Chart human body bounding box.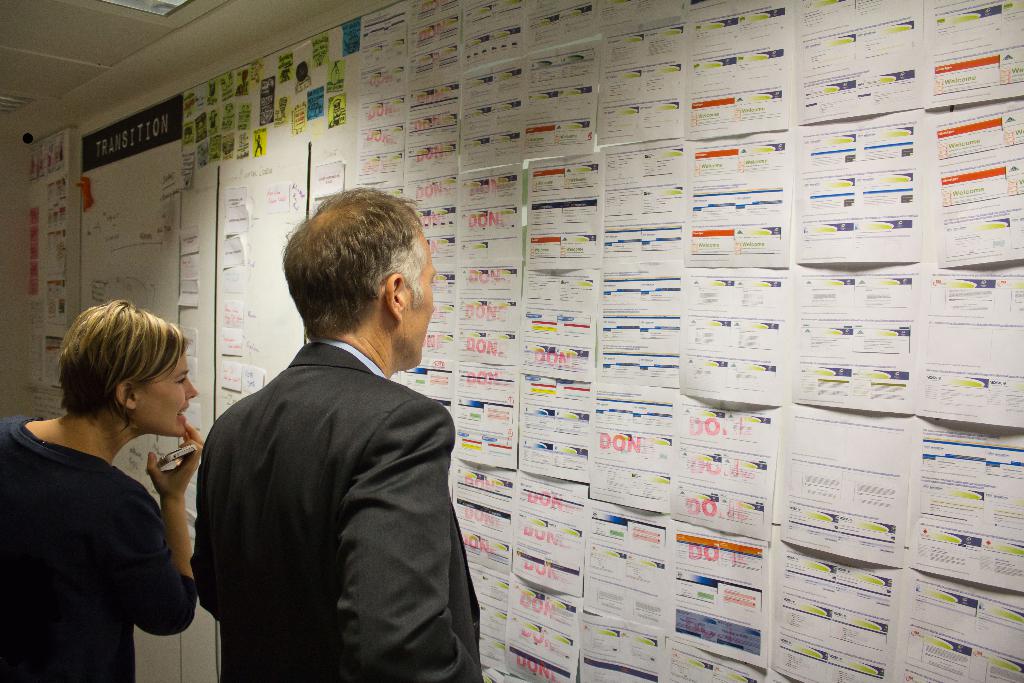
Charted: [x1=188, y1=340, x2=480, y2=682].
